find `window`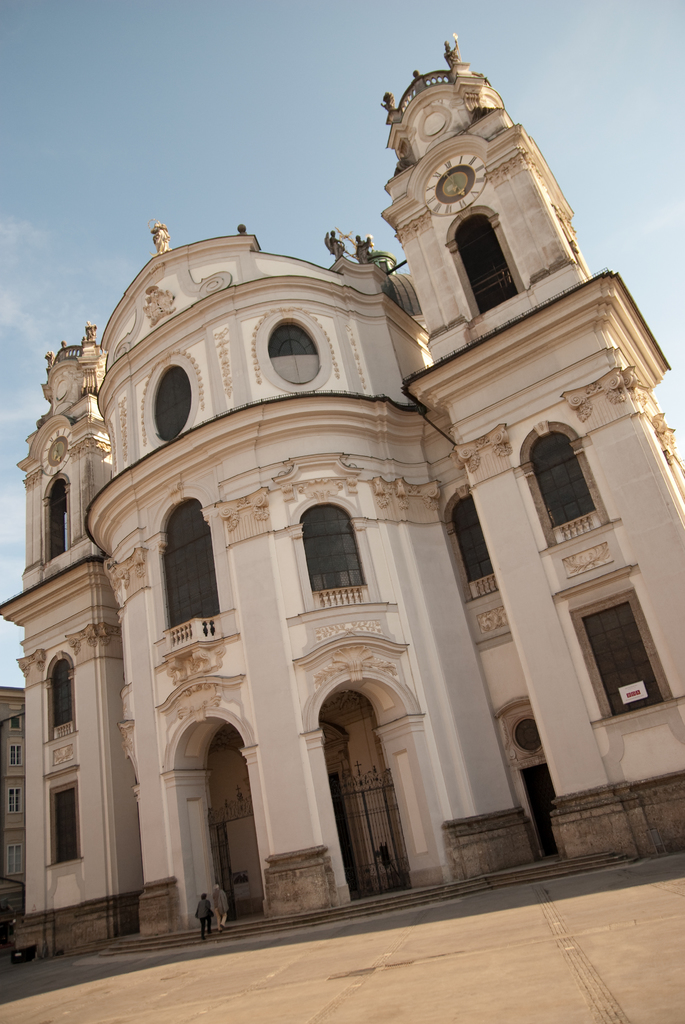
{"left": 268, "top": 321, "right": 319, "bottom": 392}
